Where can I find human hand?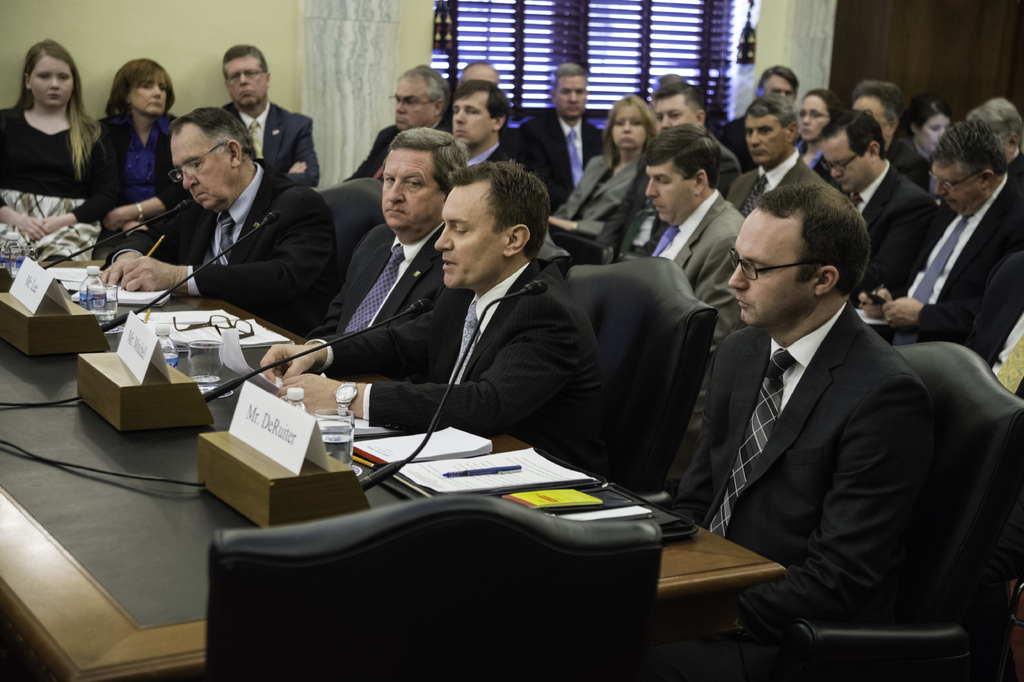
You can find it at <bbox>100, 253, 144, 287</bbox>.
